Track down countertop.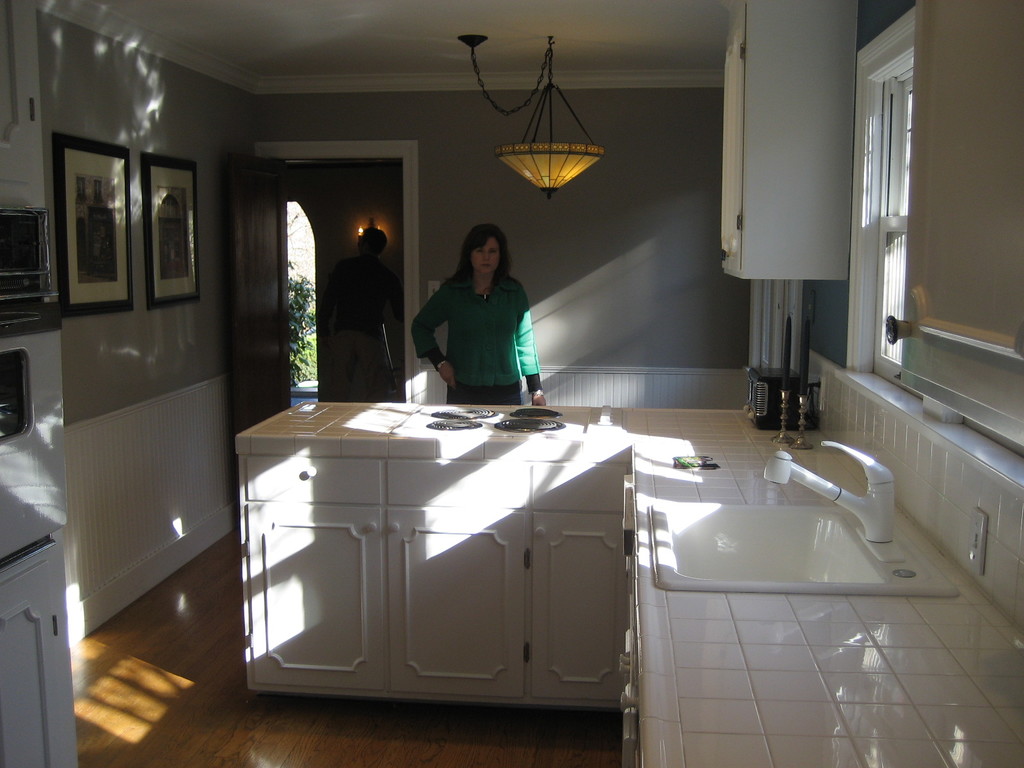
Tracked to <box>238,390,1023,767</box>.
